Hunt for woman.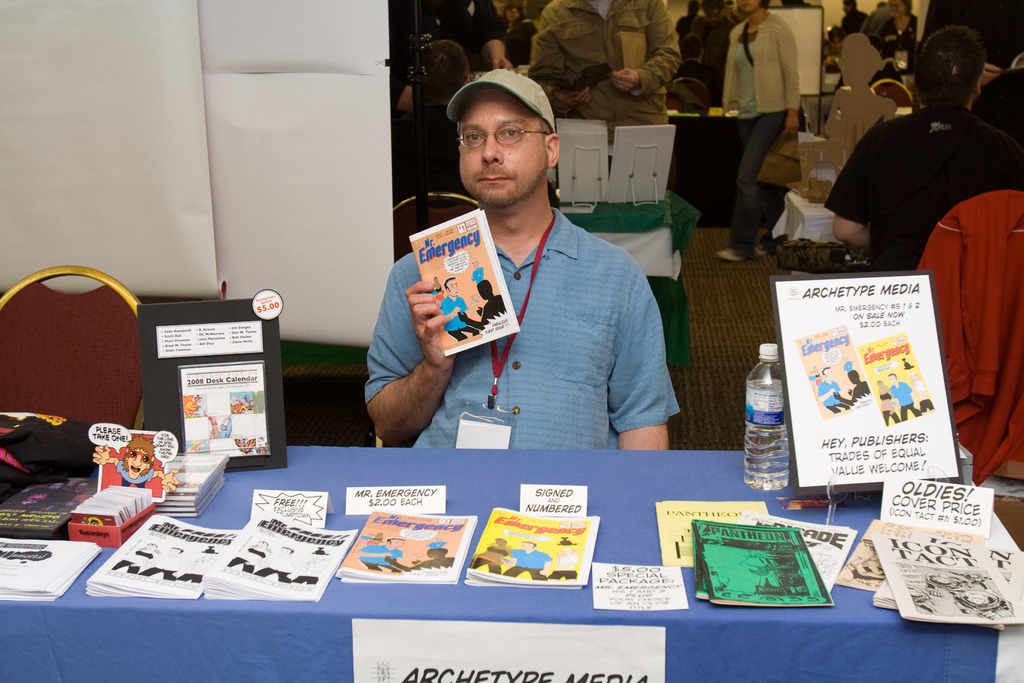
Hunted down at (686,0,823,265).
